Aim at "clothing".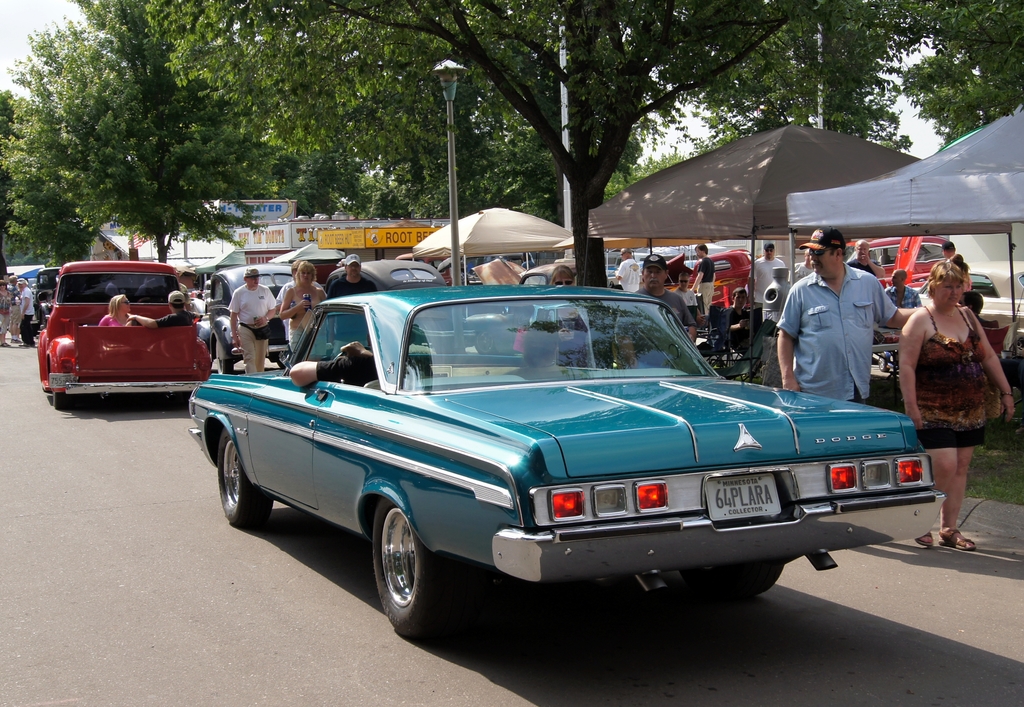
Aimed at 15,280,40,347.
